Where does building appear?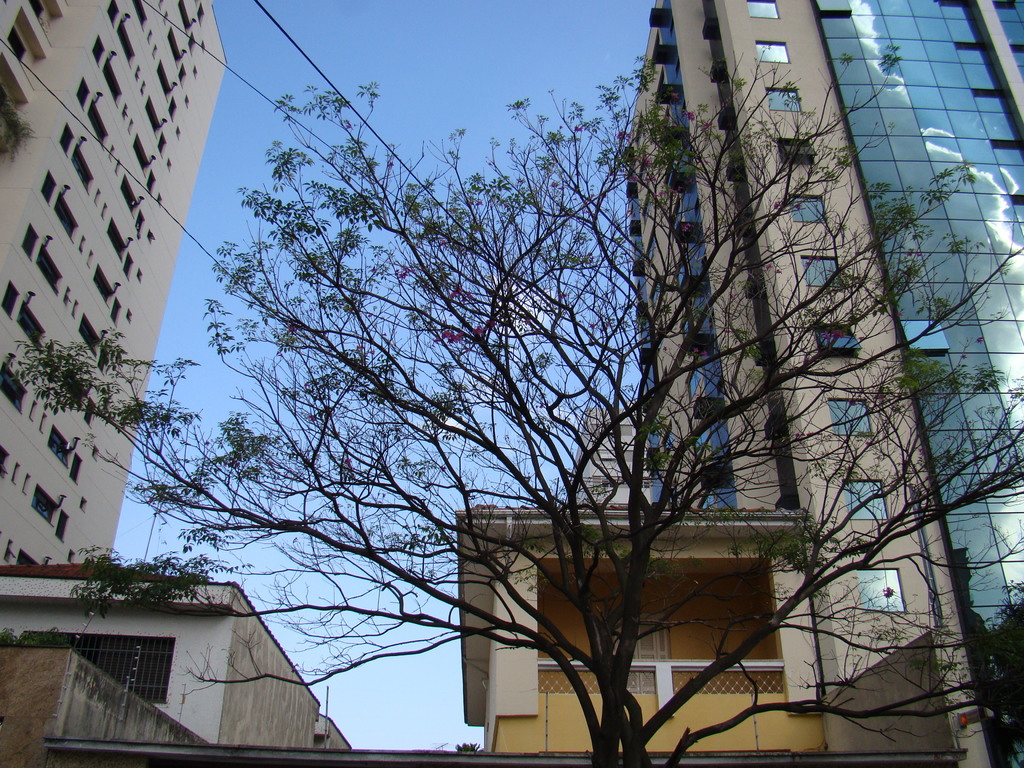
Appears at (0,561,353,767).
